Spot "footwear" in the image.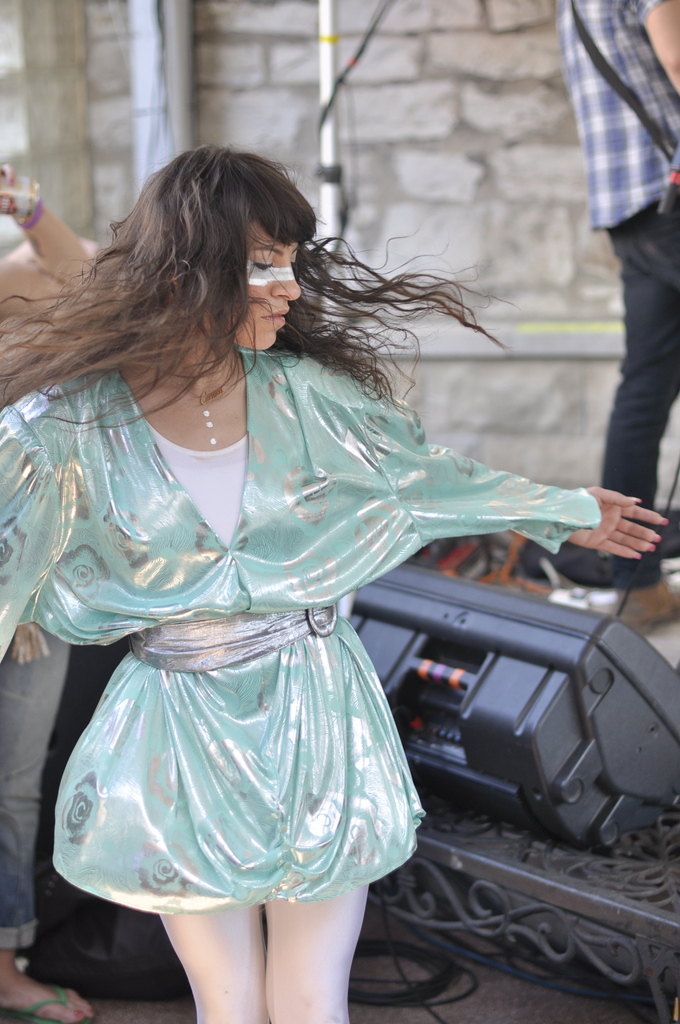
"footwear" found at BBox(614, 579, 679, 643).
